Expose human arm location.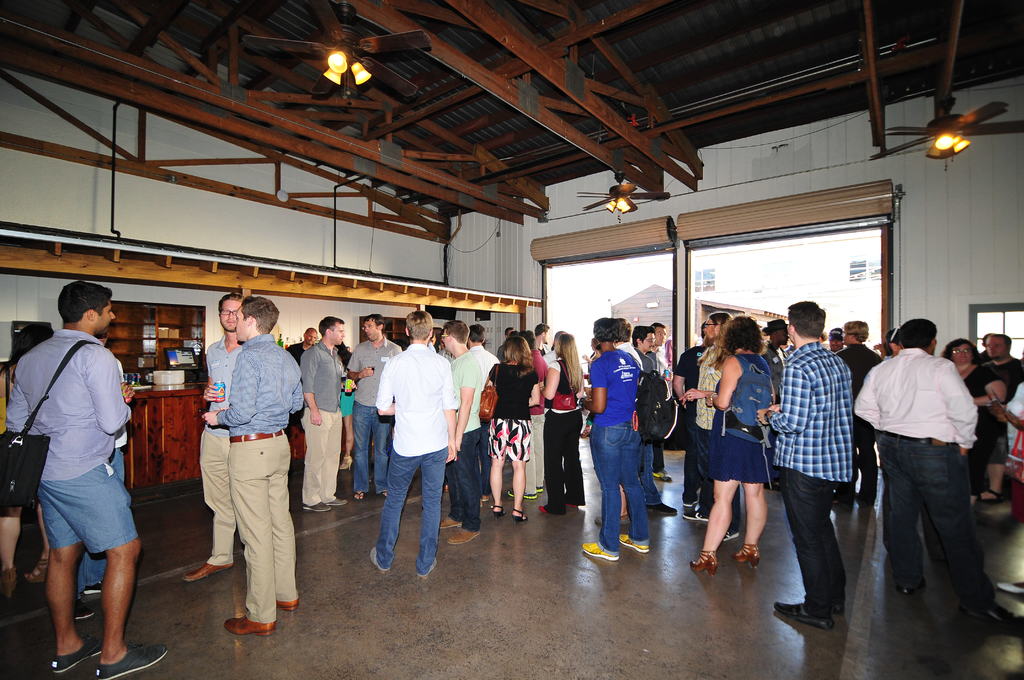
Exposed at box=[341, 378, 358, 390].
